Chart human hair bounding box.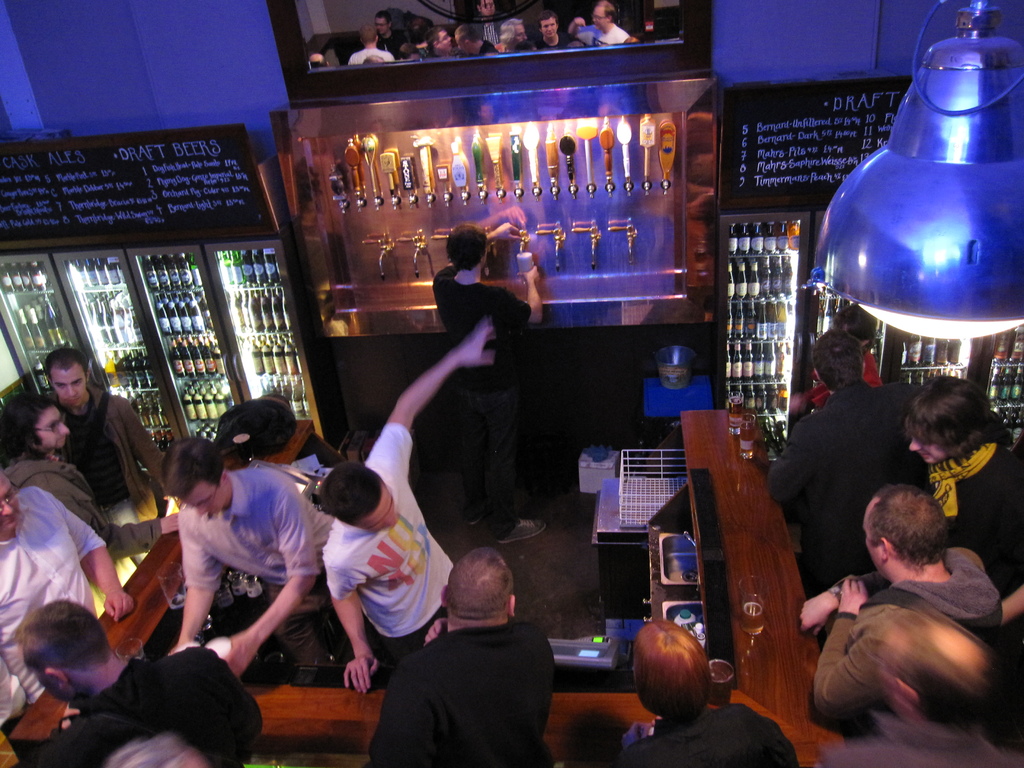
Charted: rect(159, 431, 228, 499).
